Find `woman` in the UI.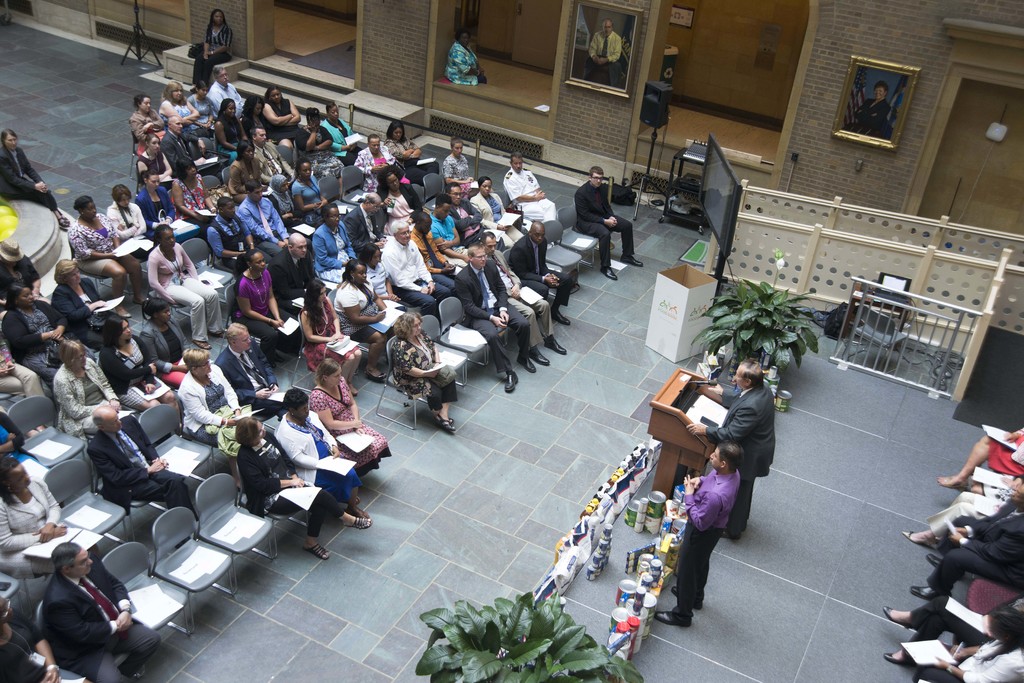
UI element at Rect(271, 173, 309, 232).
